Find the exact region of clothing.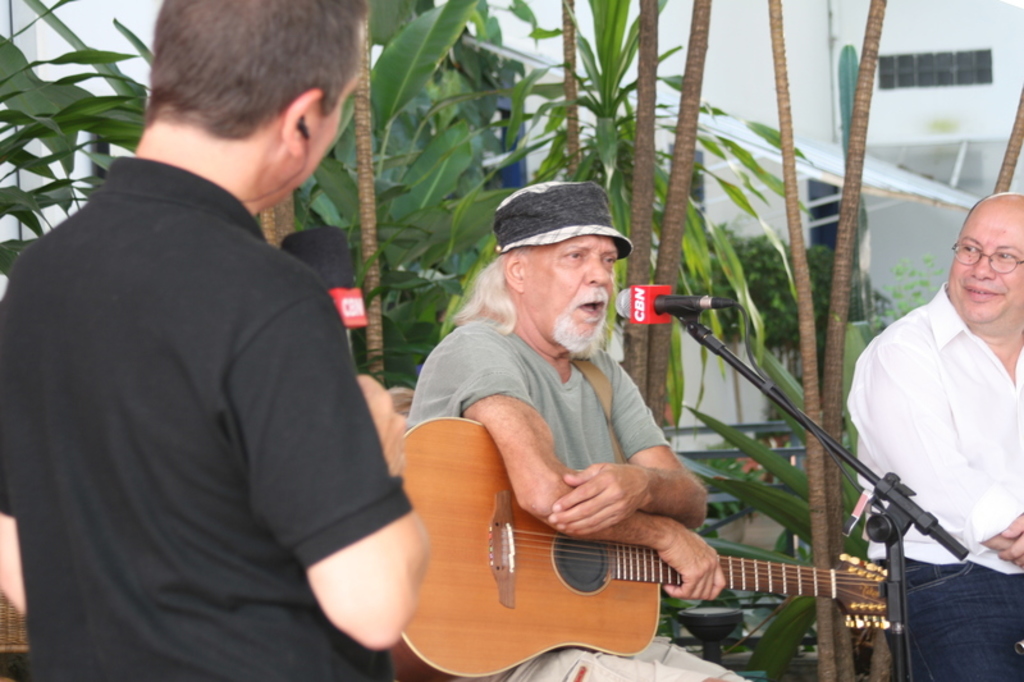
Exact region: region(406, 312, 741, 678).
